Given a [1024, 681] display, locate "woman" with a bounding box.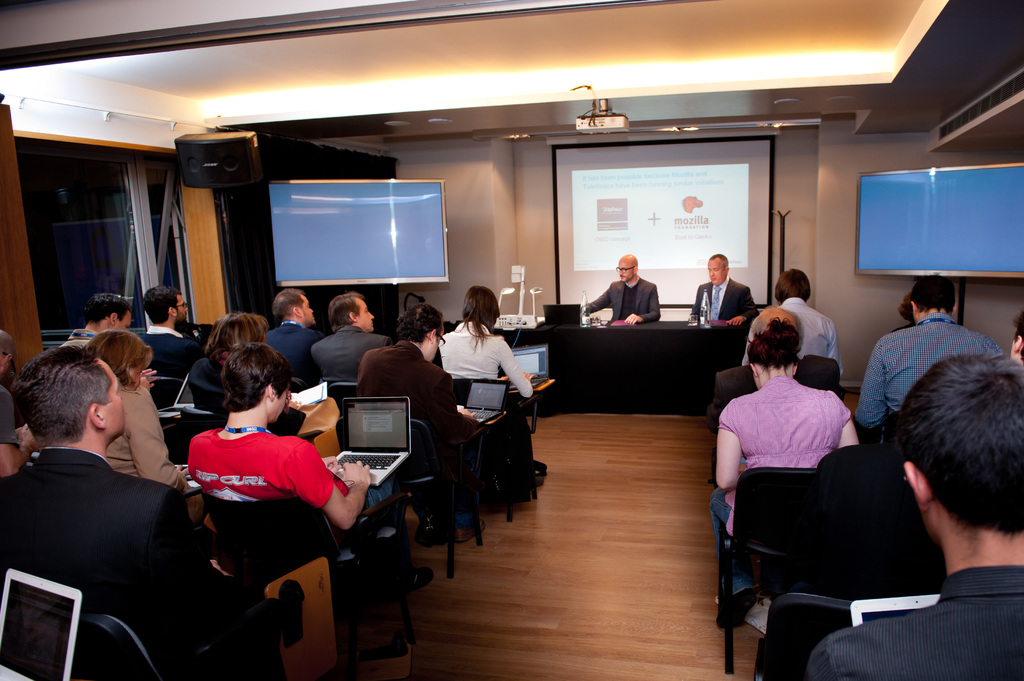
Located: box=[104, 330, 214, 517].
